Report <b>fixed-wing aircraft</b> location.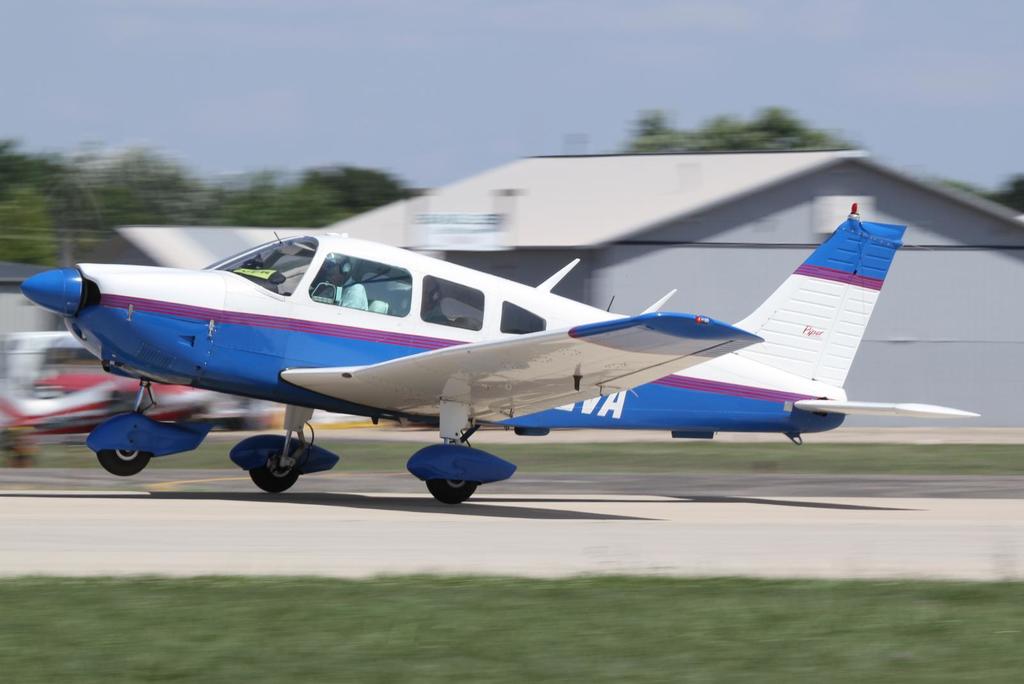
Report: {"x1": 21, "y1": 183, "x2": 978, "y2": 503}.
